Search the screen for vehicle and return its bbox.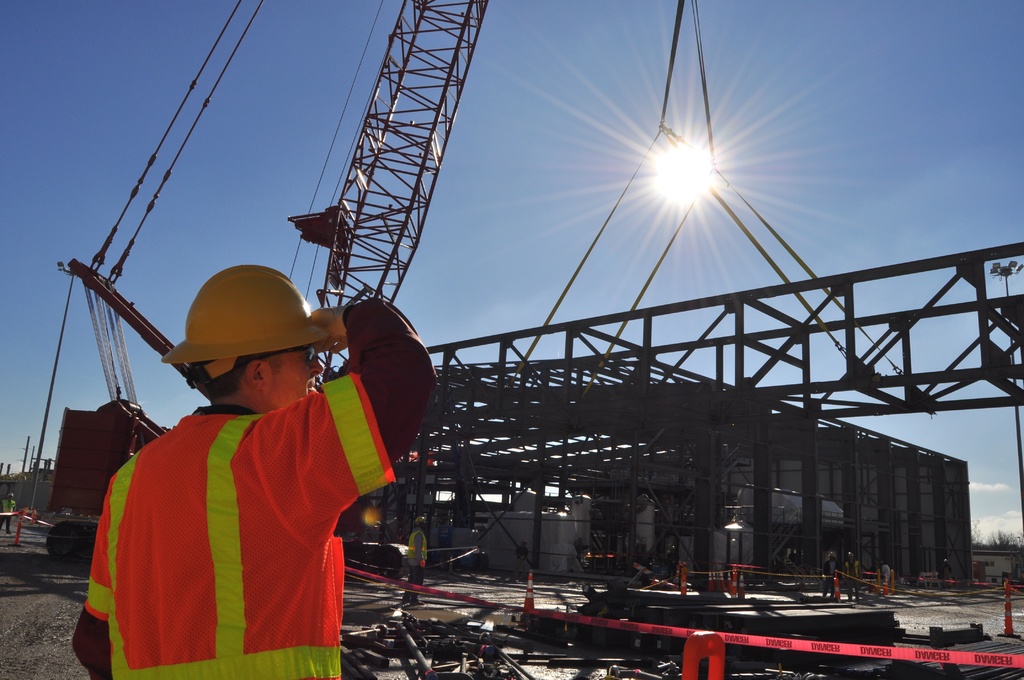
Found: 42:391:172:560.
